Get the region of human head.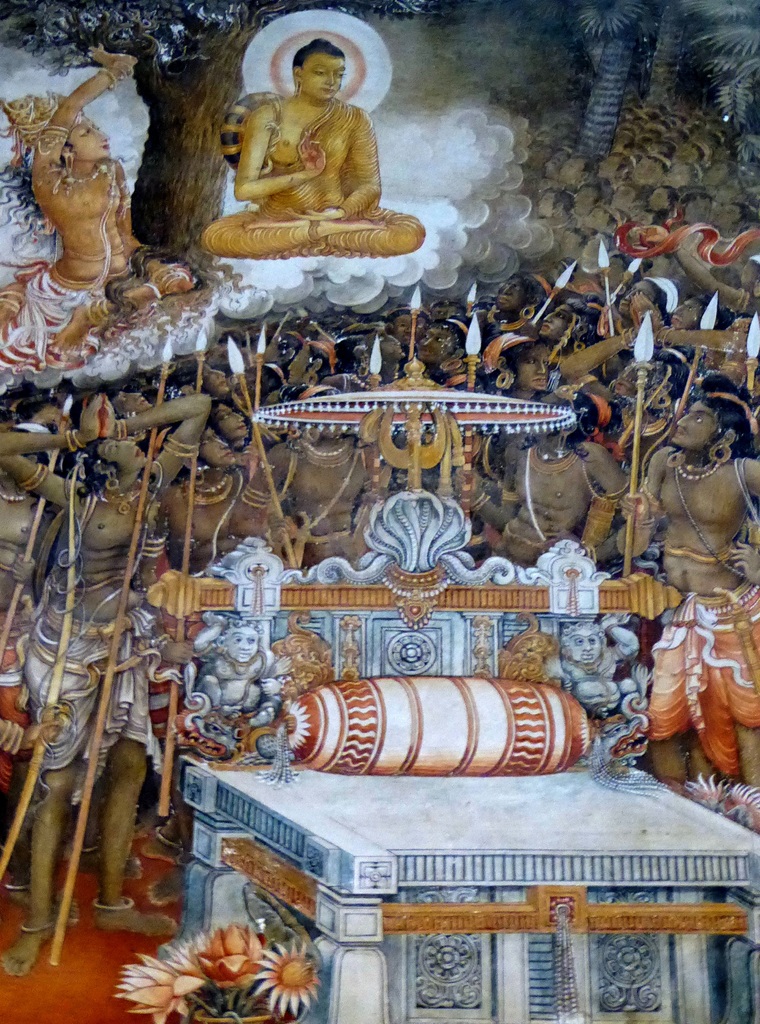
pyautogui.locateOnScreen(265, 23, 367, 101).
